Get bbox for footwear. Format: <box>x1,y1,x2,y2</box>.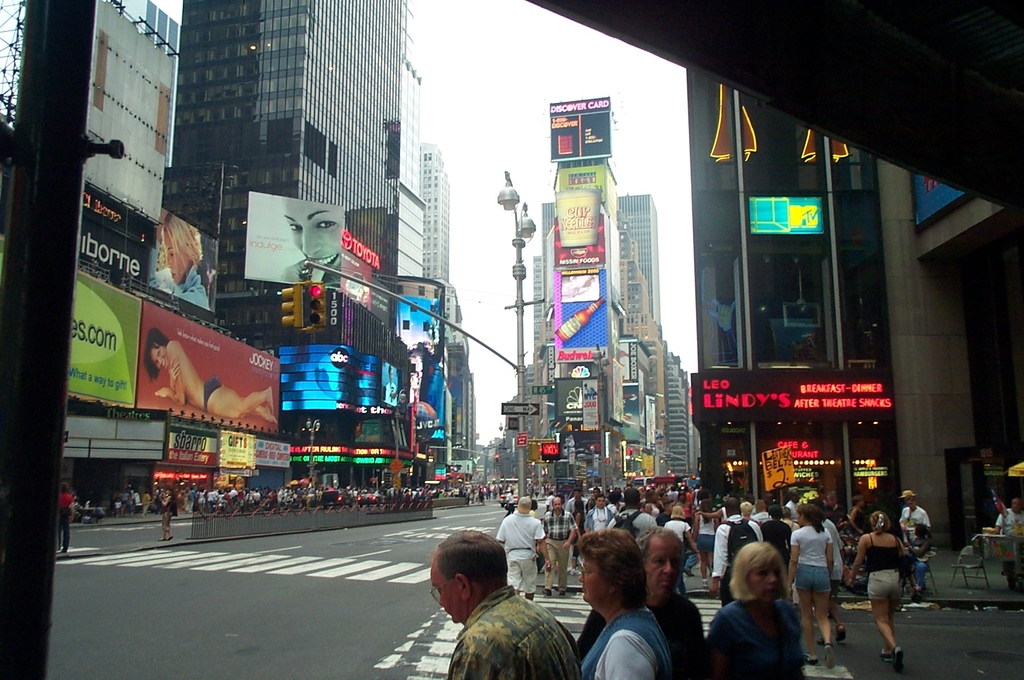
<box>837,625,846,641</box>.
